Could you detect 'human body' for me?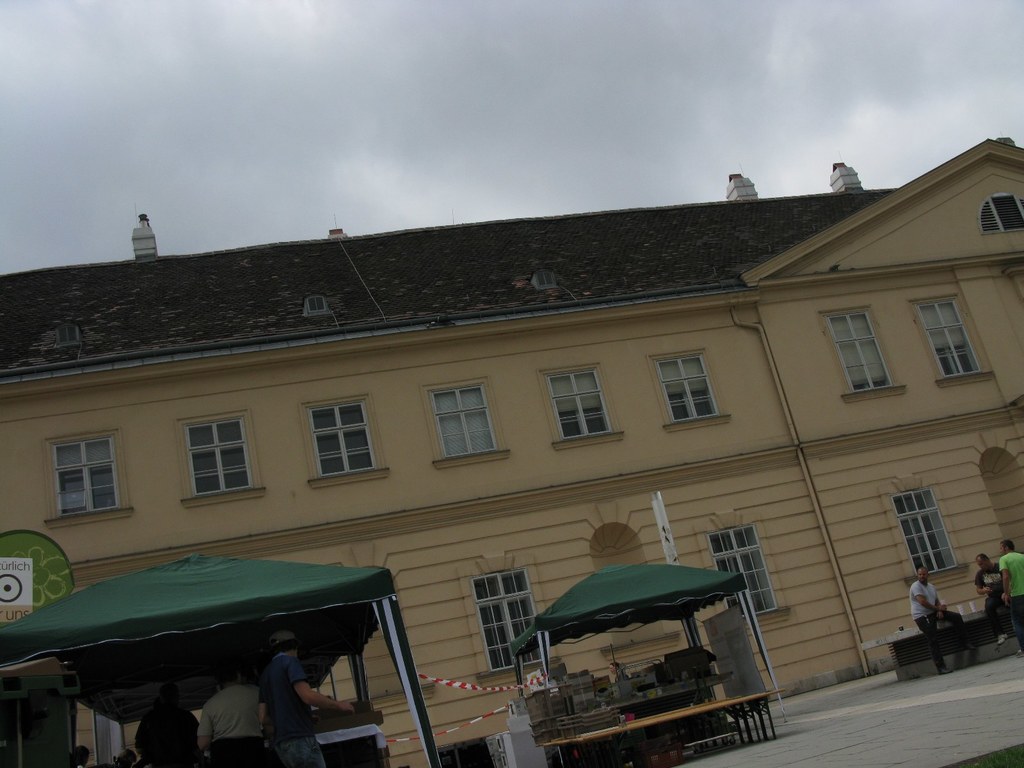
Detection result: [left=974, top=565, right=1004, bottom=644].
